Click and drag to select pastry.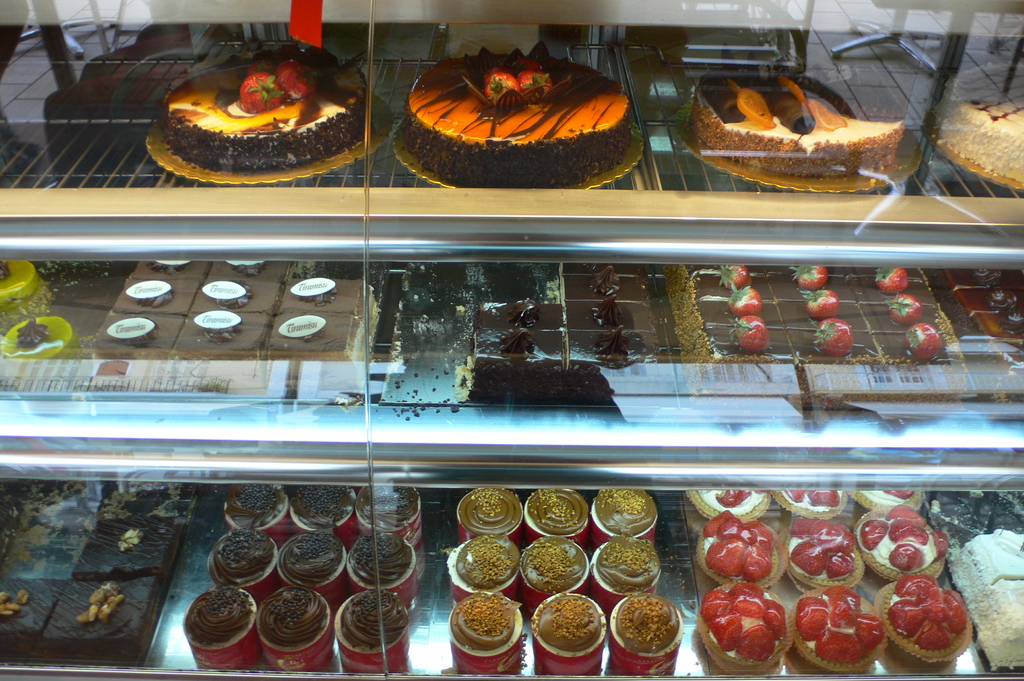
Selection: bbox=[275, 530, 348, 609].
